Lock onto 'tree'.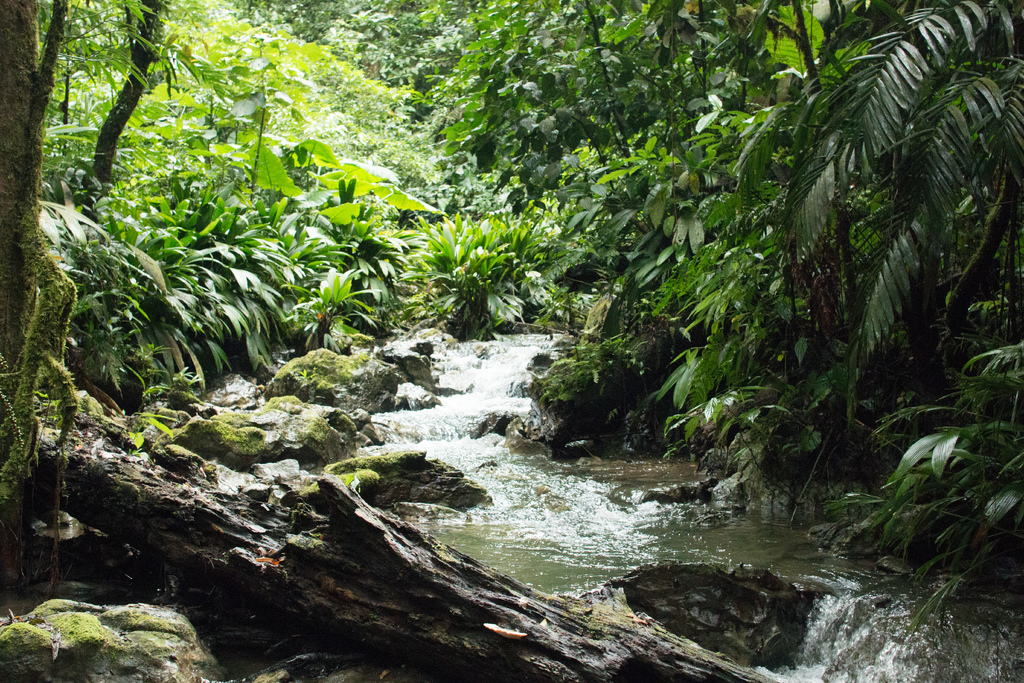
Locked: [0, 0, 216, 550].
